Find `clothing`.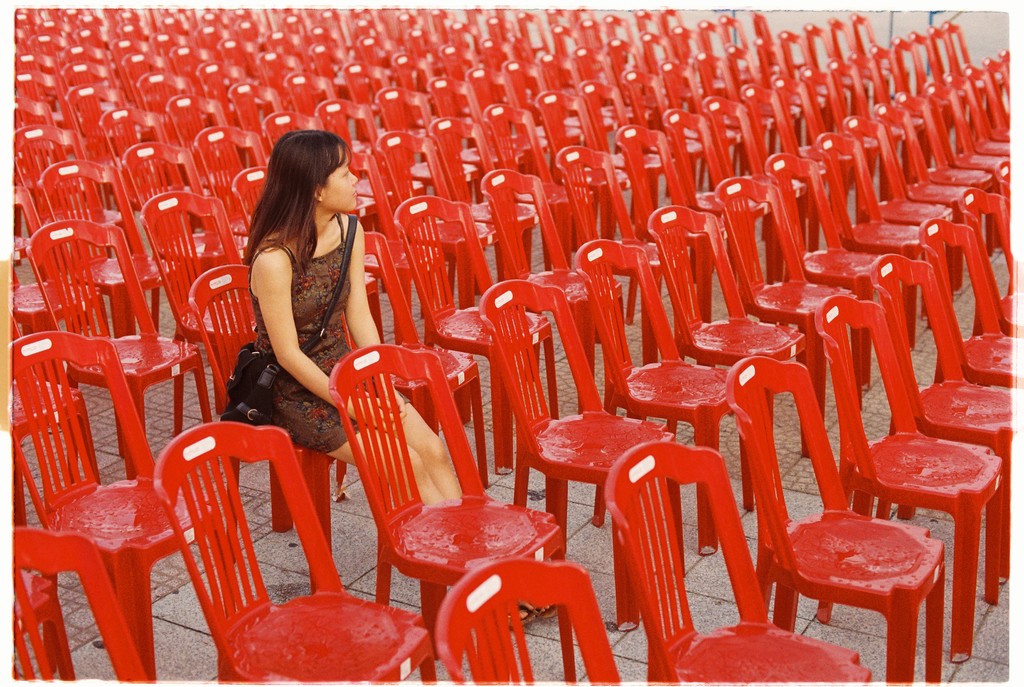
[left=226, top=228, right=369, bottom=437].
